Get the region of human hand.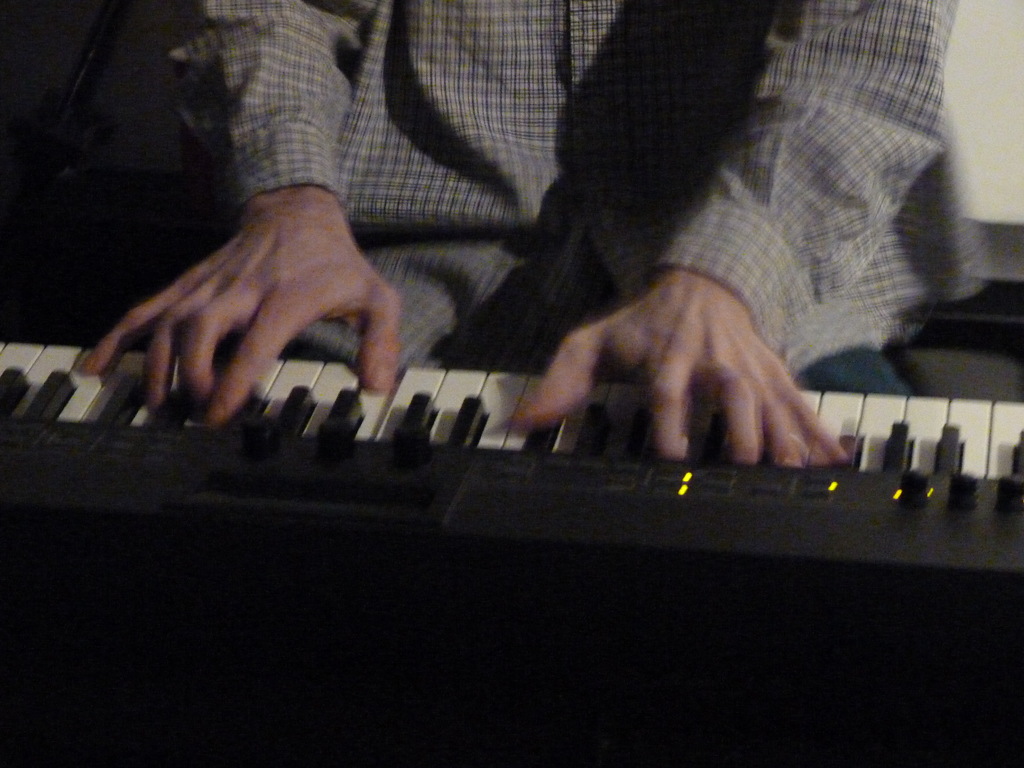
x1=77, y1=192, x2=406, y2=426.
